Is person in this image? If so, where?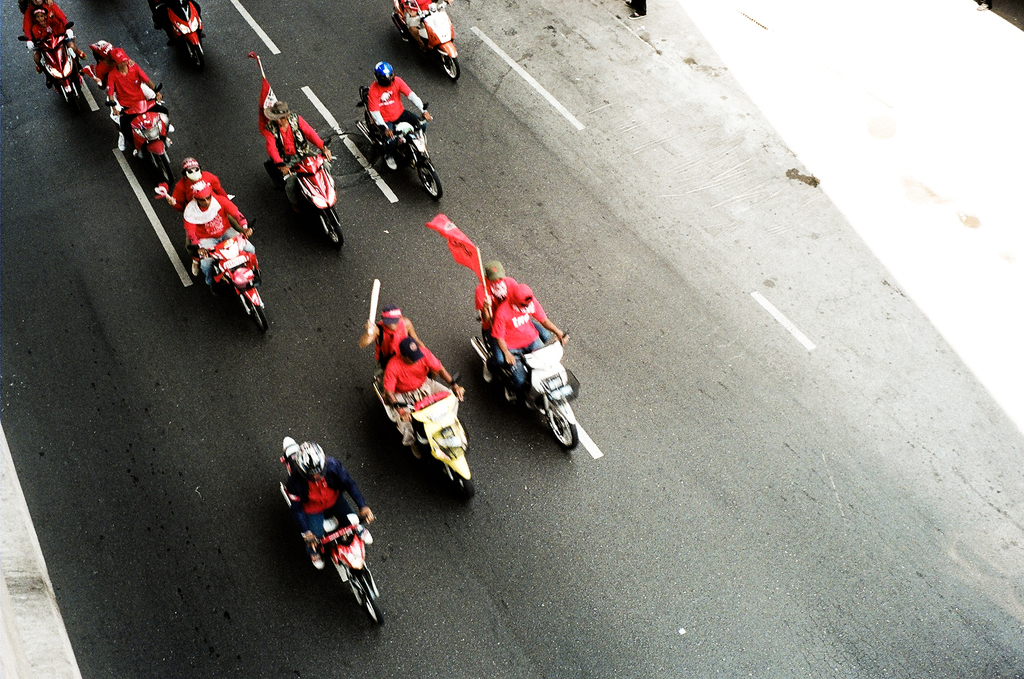
Yes, at x1=30, y1=0, x2=86, y2=90.
